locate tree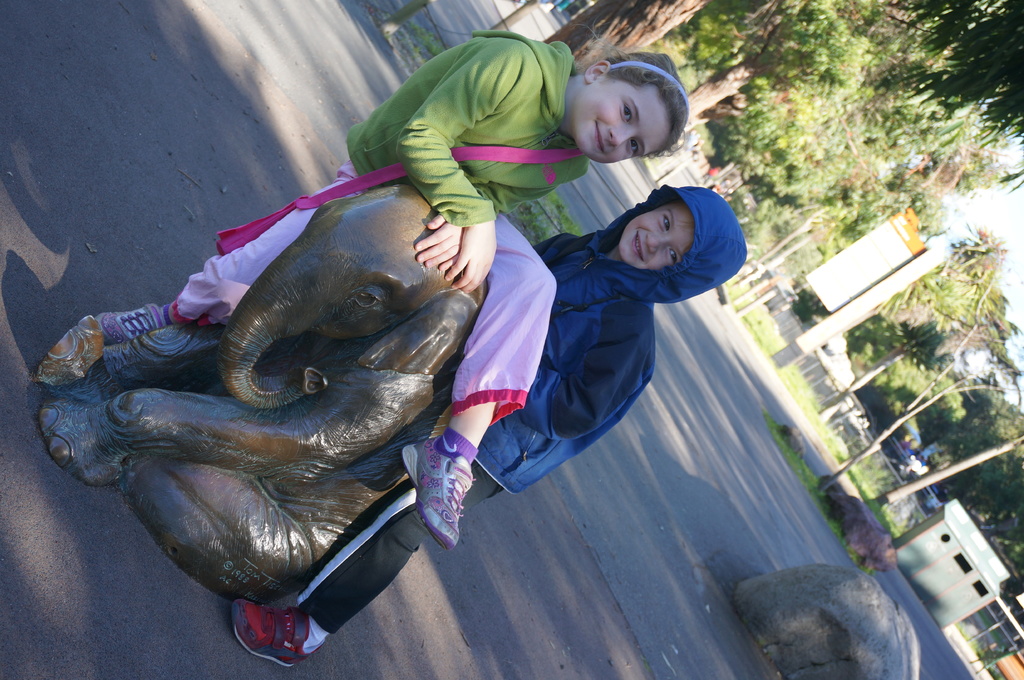
bbox=[924, 293, 1014, 370]
